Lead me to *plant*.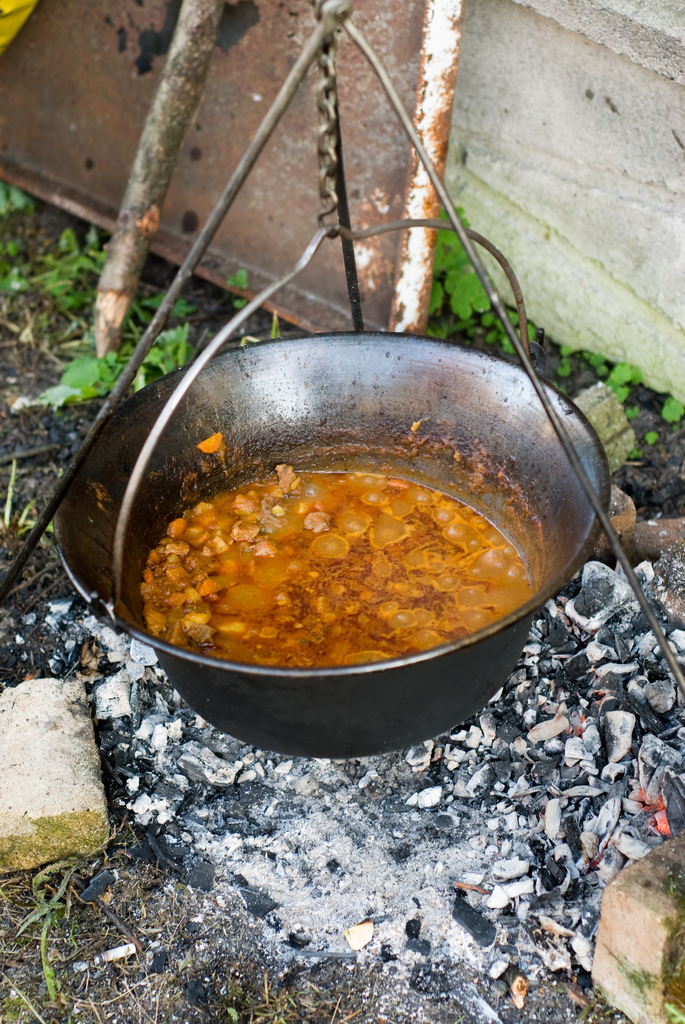
Lead to bbox=[0, 182, 109, 297].
